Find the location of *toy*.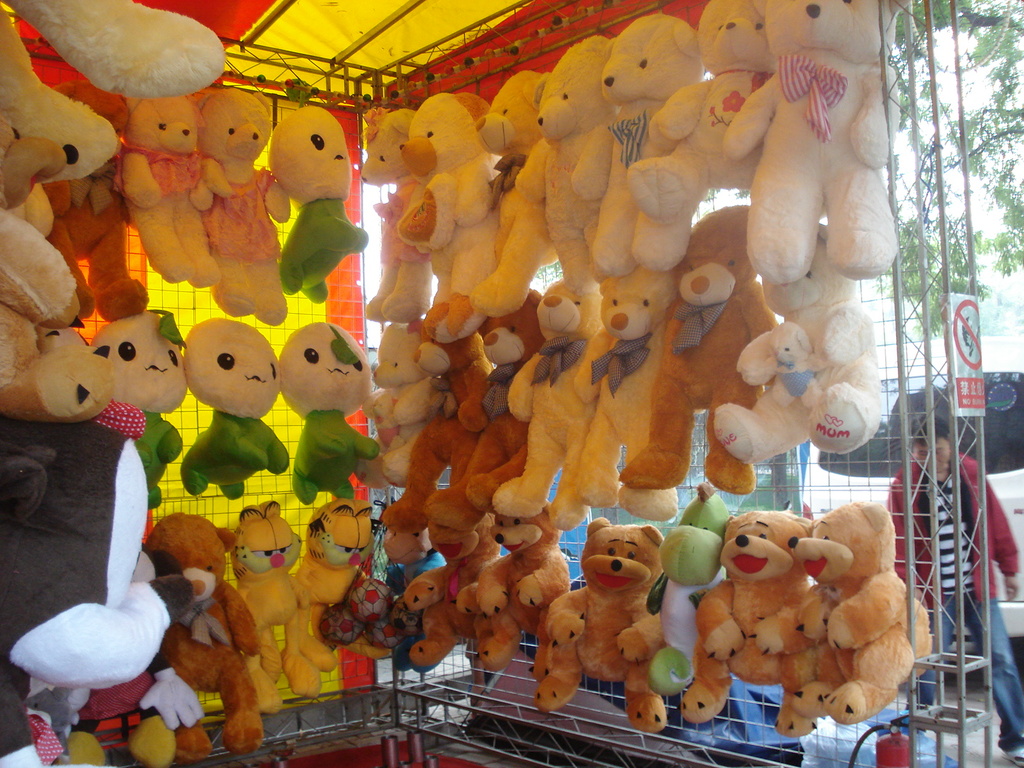
Location: (153,511,264,762).
